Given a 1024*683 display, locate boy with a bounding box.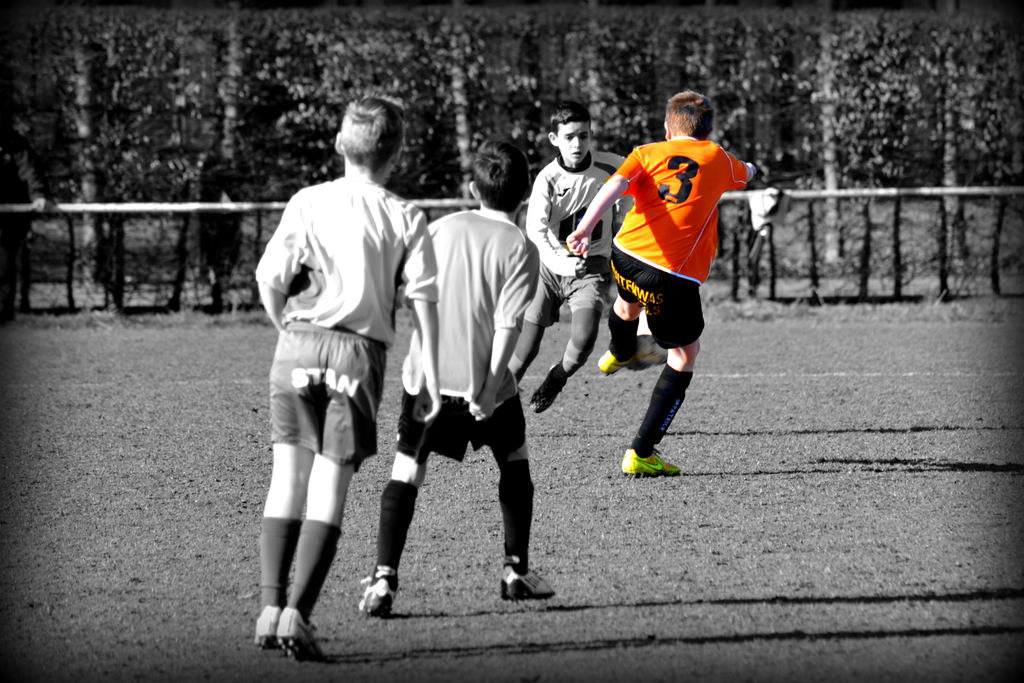
Located: rect(360, 138, 558, 616).
